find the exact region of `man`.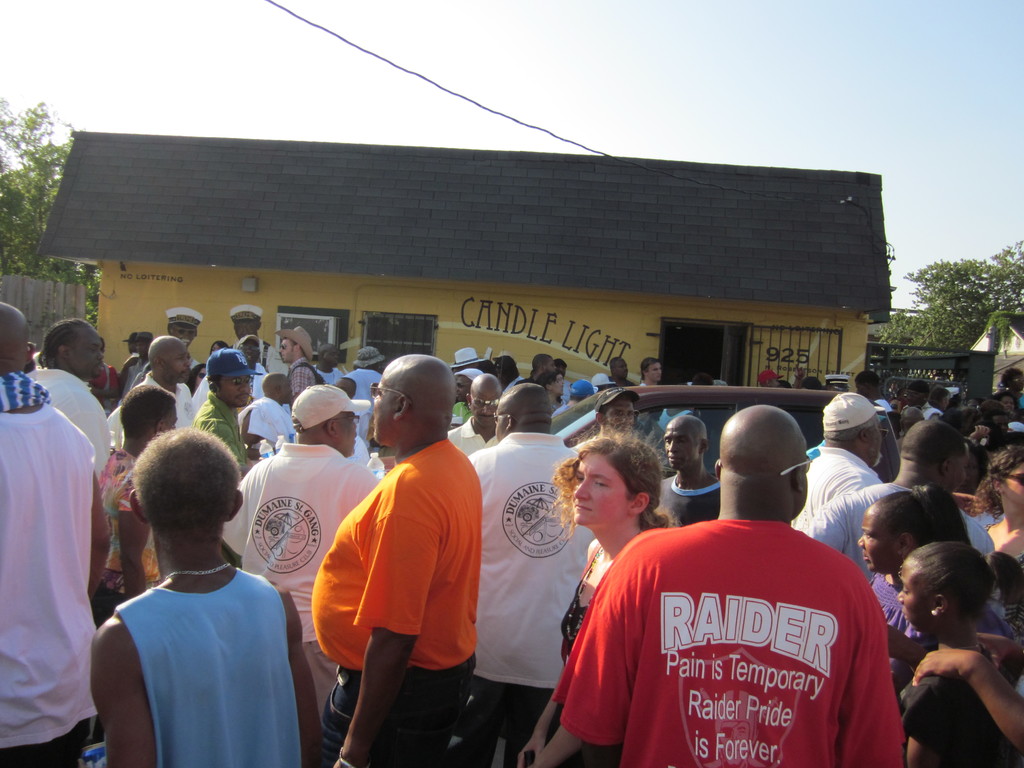
Exact region: x1=113, y1=337, x2=141, y2=389.
